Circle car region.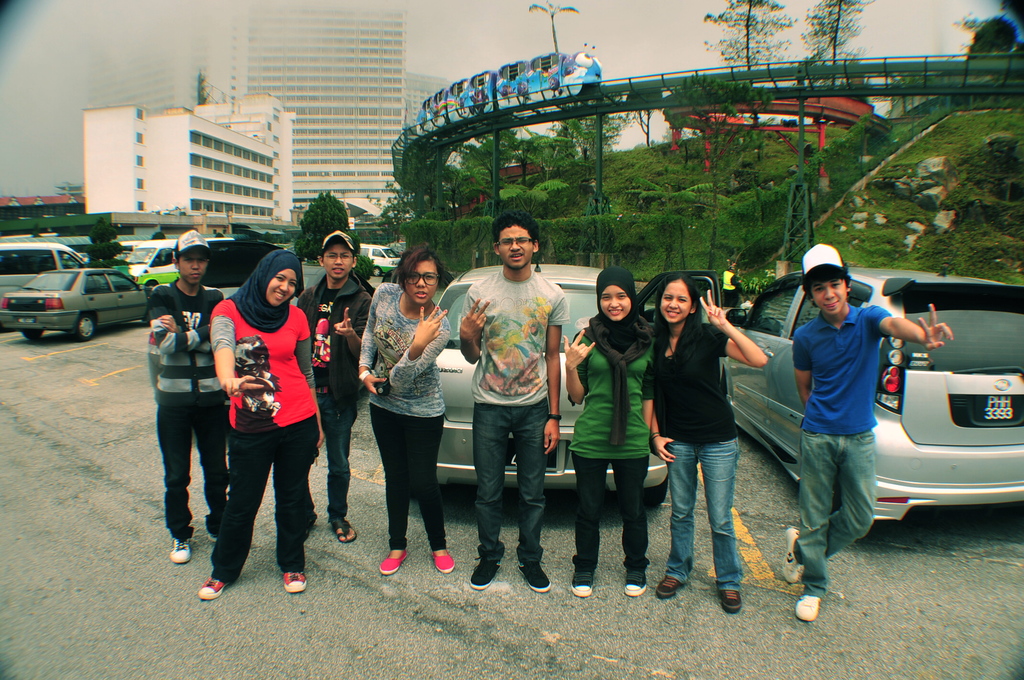
Region: region(729, 250, 1023, 538).
